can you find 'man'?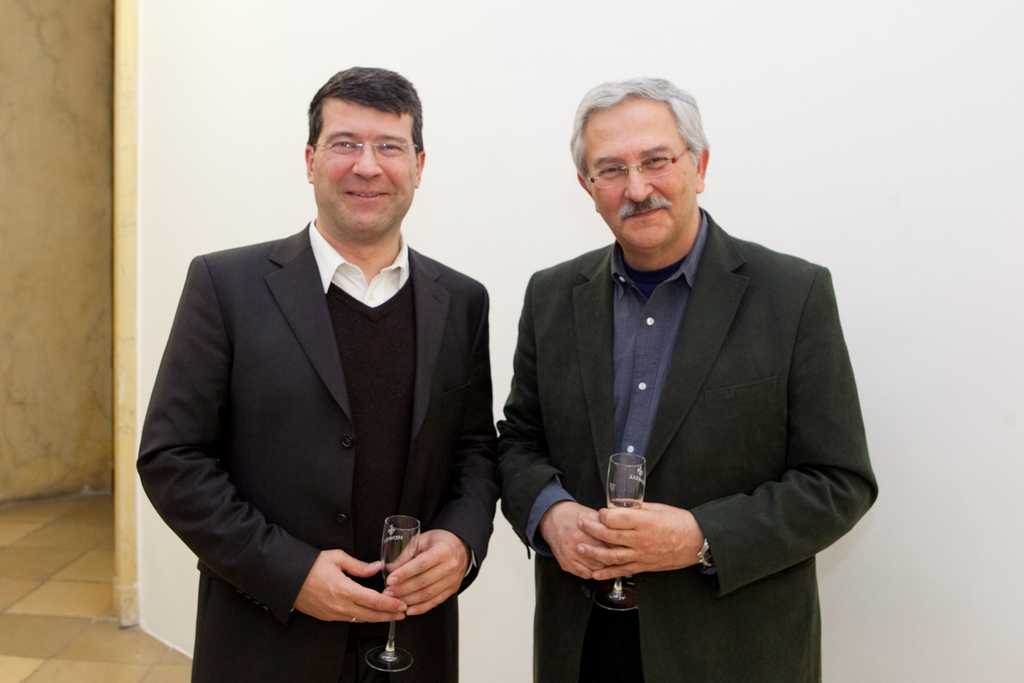
Yes, bounding box: 137,70,501,682.
